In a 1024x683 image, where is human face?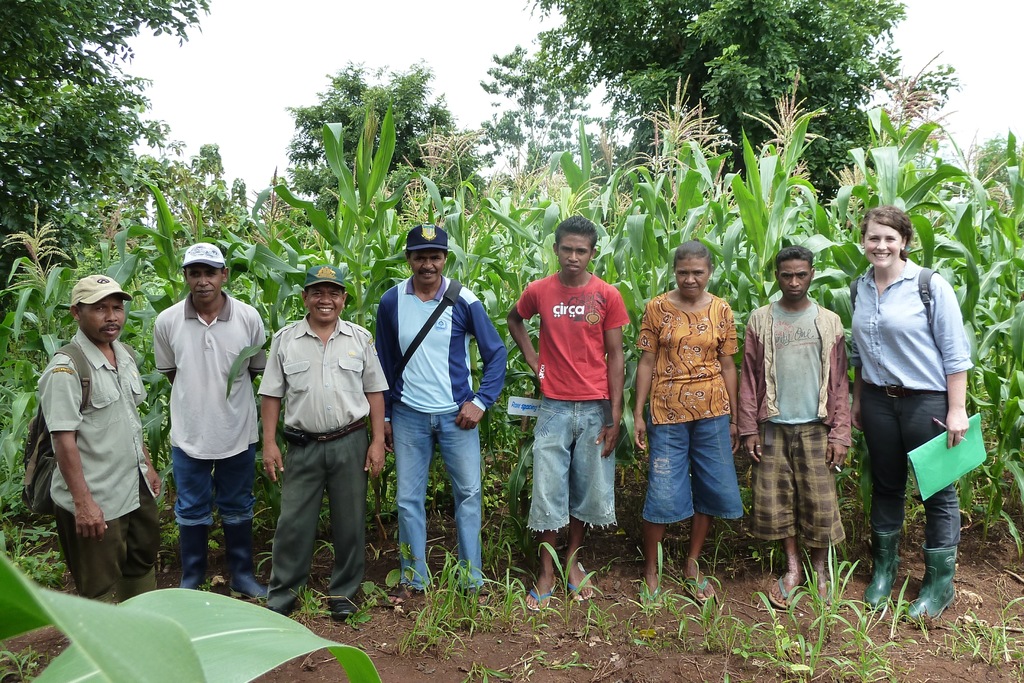
bbox=(776, 260, 813, 300).
